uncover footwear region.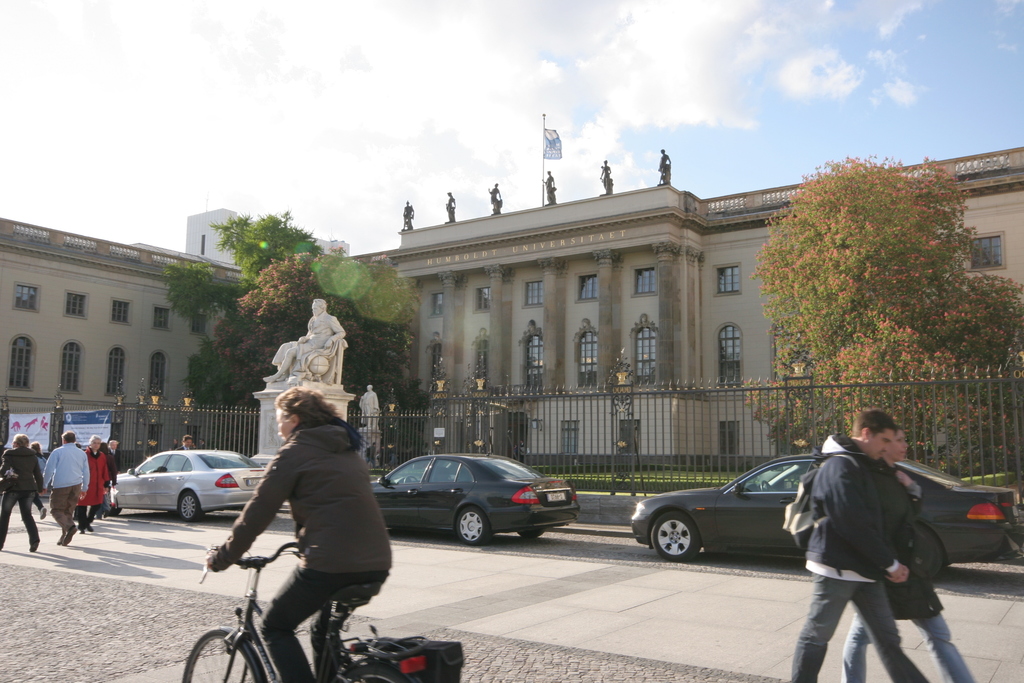
Uncovered: 30,538,44,557.
